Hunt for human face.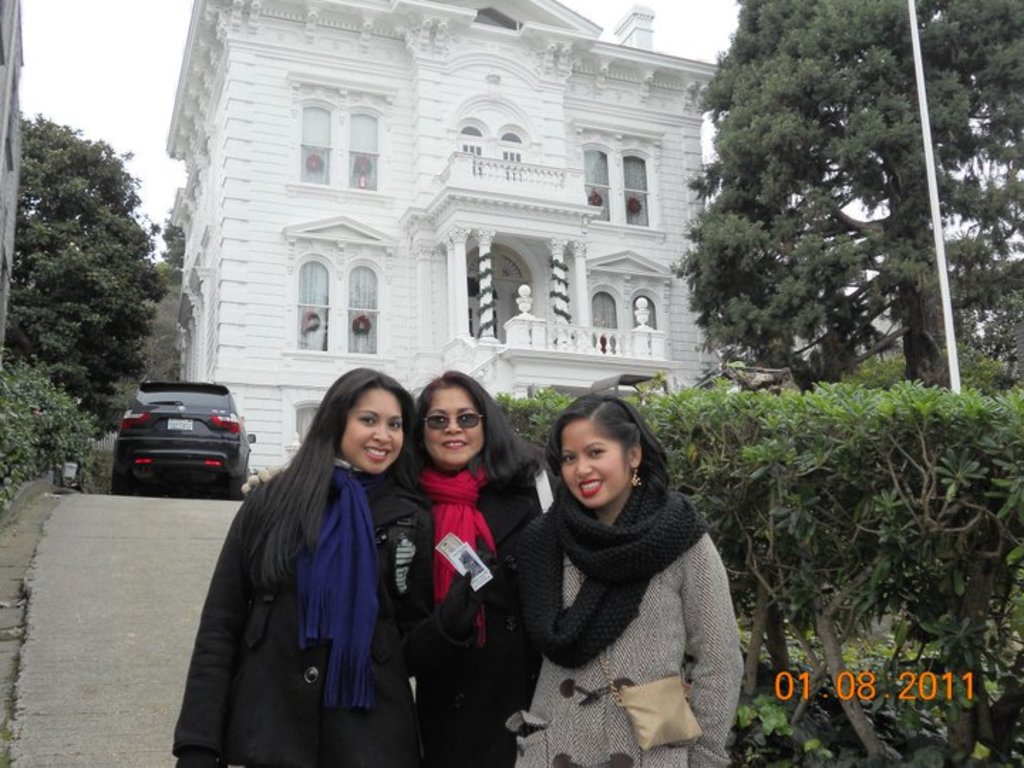
Hunted down at (559,421,629,511).
